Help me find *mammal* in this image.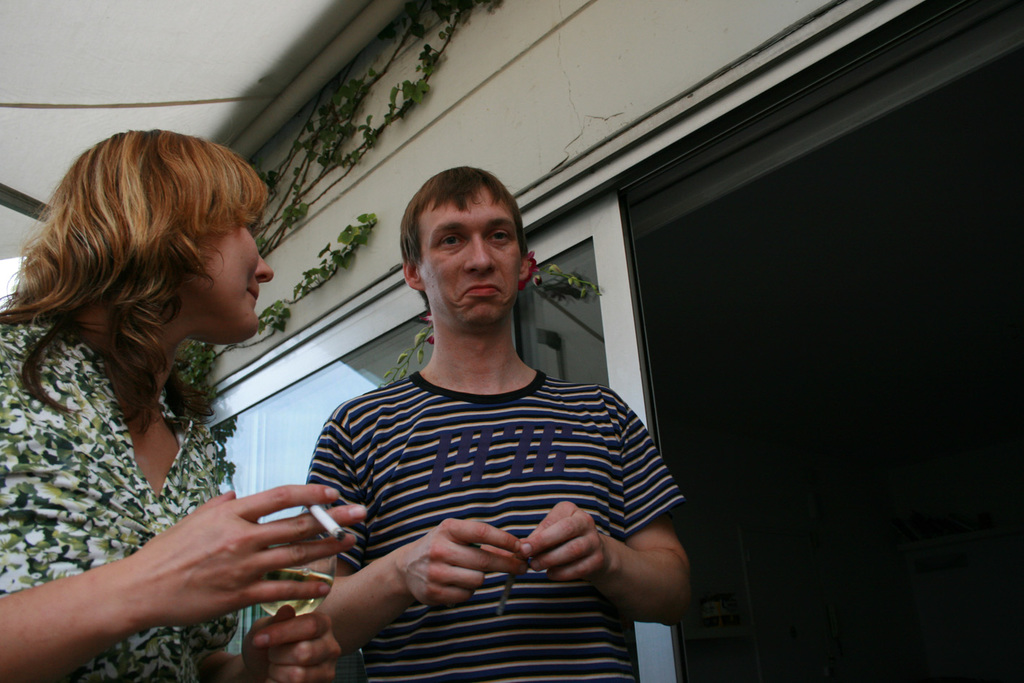
Found it: 0 118 308 618.
